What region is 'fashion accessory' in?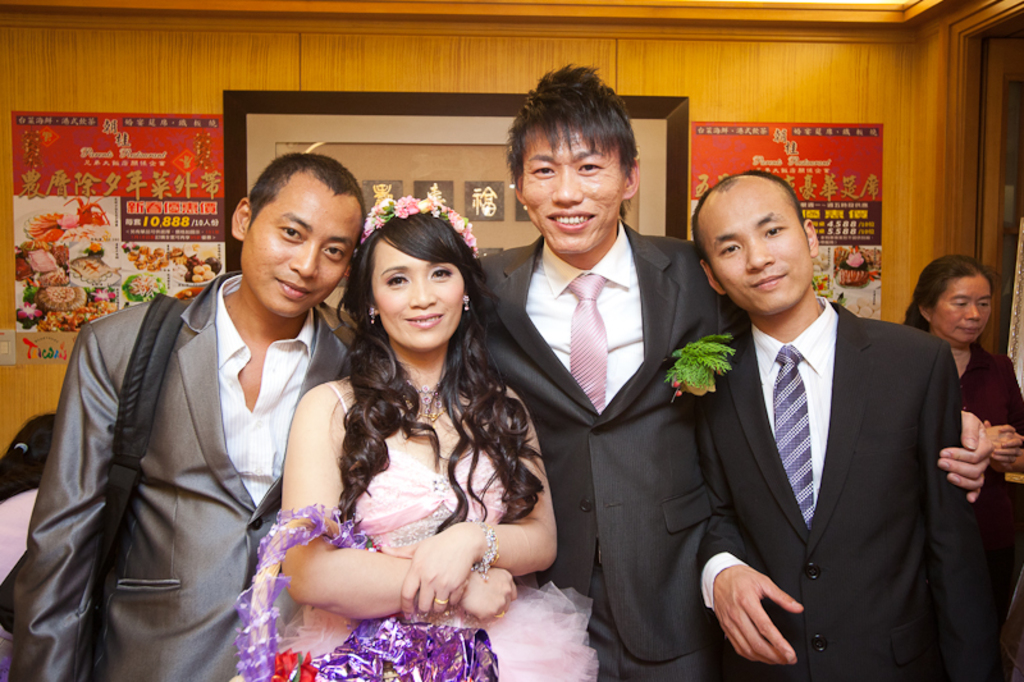
Rect(462, 297, 471, 308).
